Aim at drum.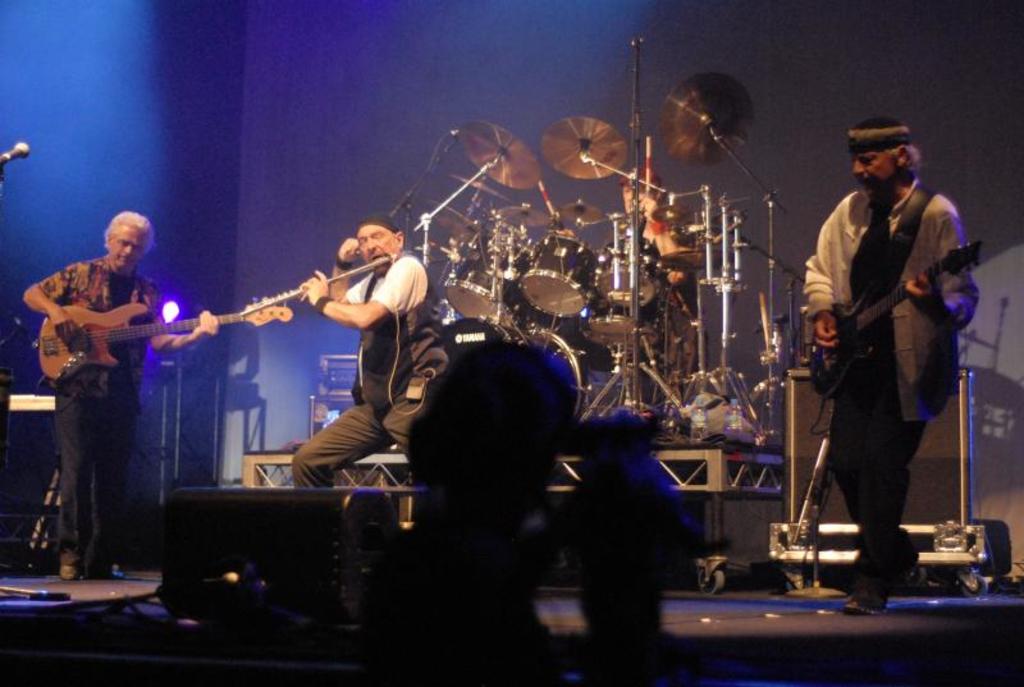
Aimed at l=588, t=290, r=668, b=353.
